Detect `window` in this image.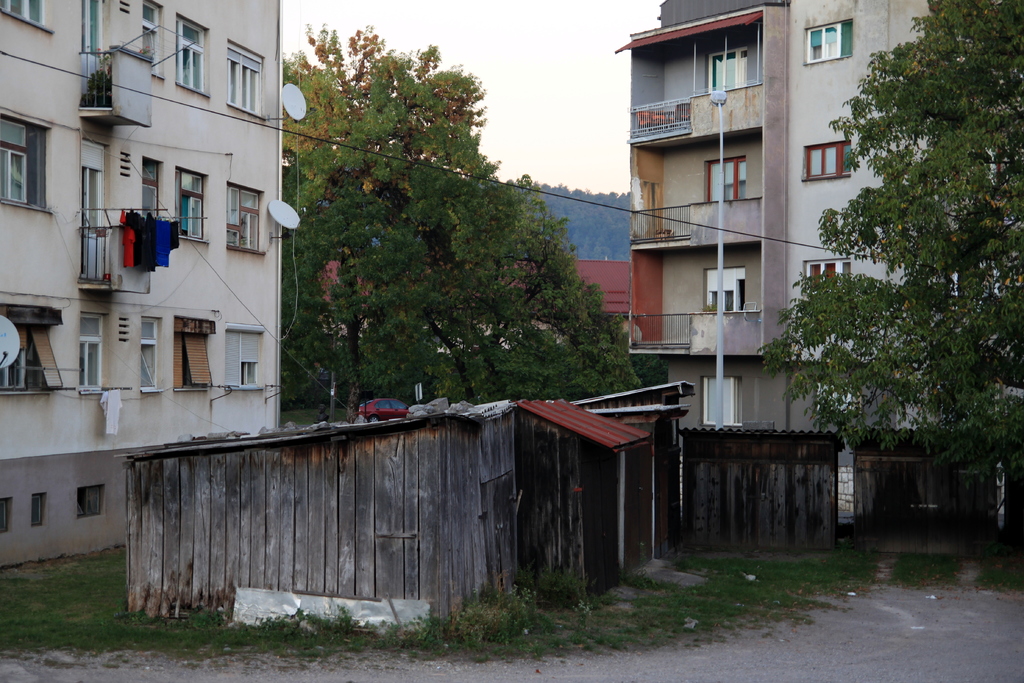
Detection: crop(801, 12, 854, 62).
